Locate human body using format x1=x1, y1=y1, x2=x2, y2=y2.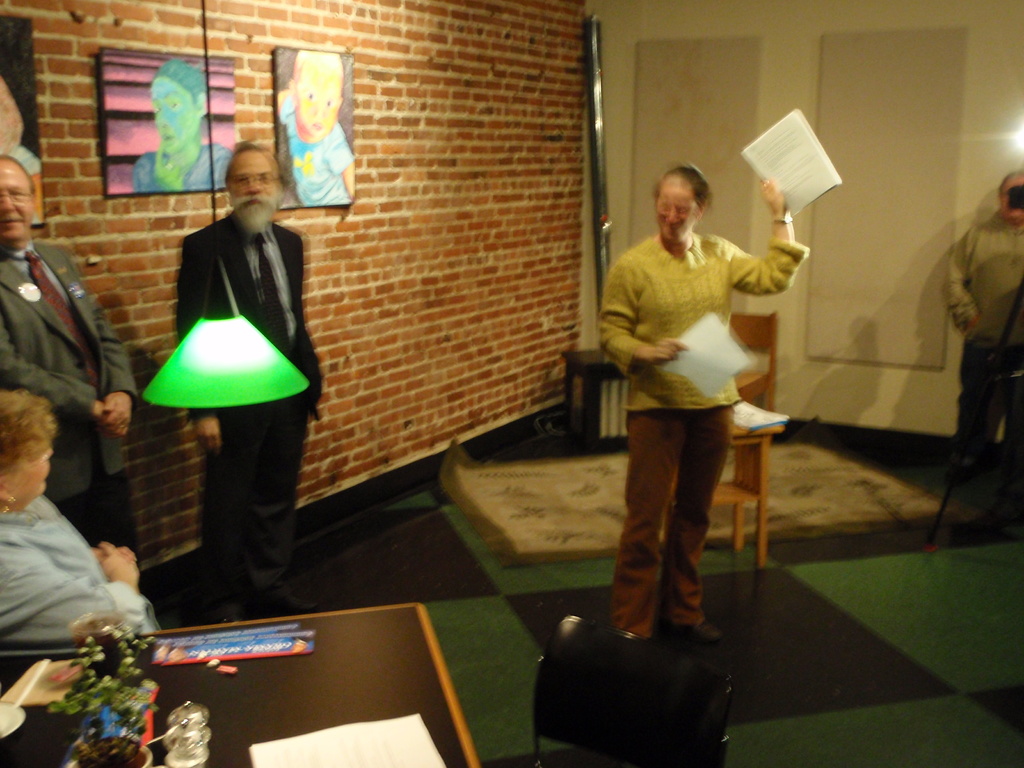
x1=941, y1=212, x2=1023, y2=465.
